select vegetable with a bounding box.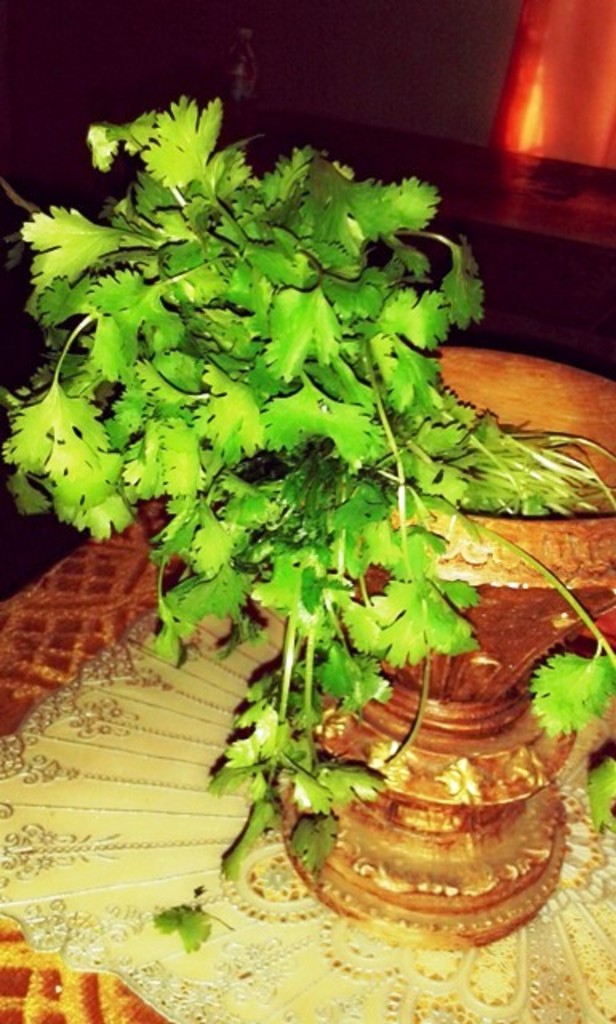
pyautogui.locateOnScreen(22, 149, 602, 939).
